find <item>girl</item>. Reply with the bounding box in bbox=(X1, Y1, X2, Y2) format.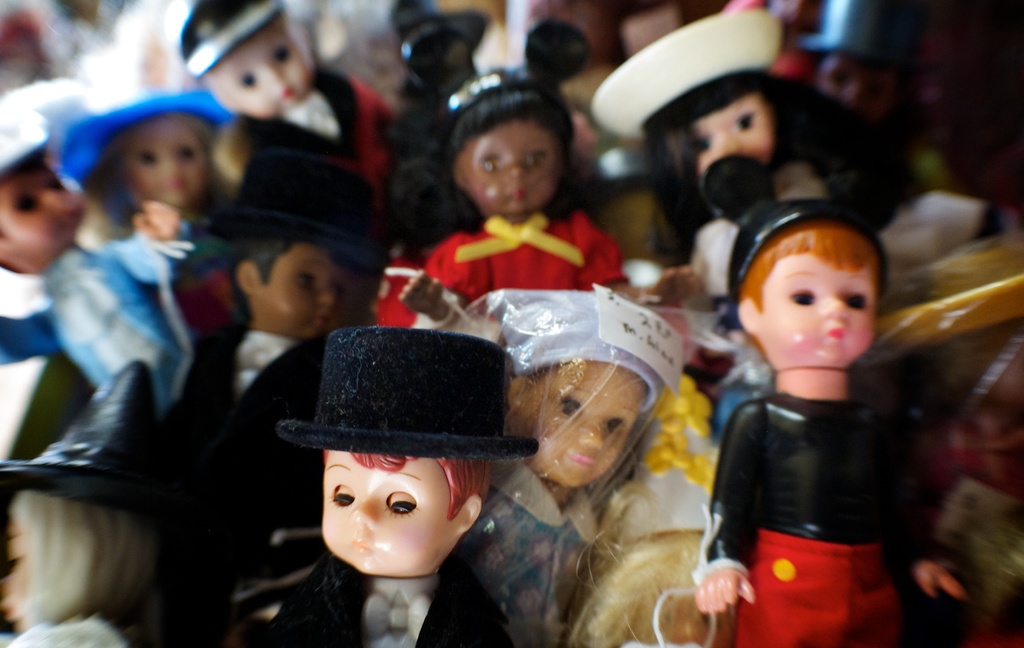
bbox=(698, 196, 972, 647).
